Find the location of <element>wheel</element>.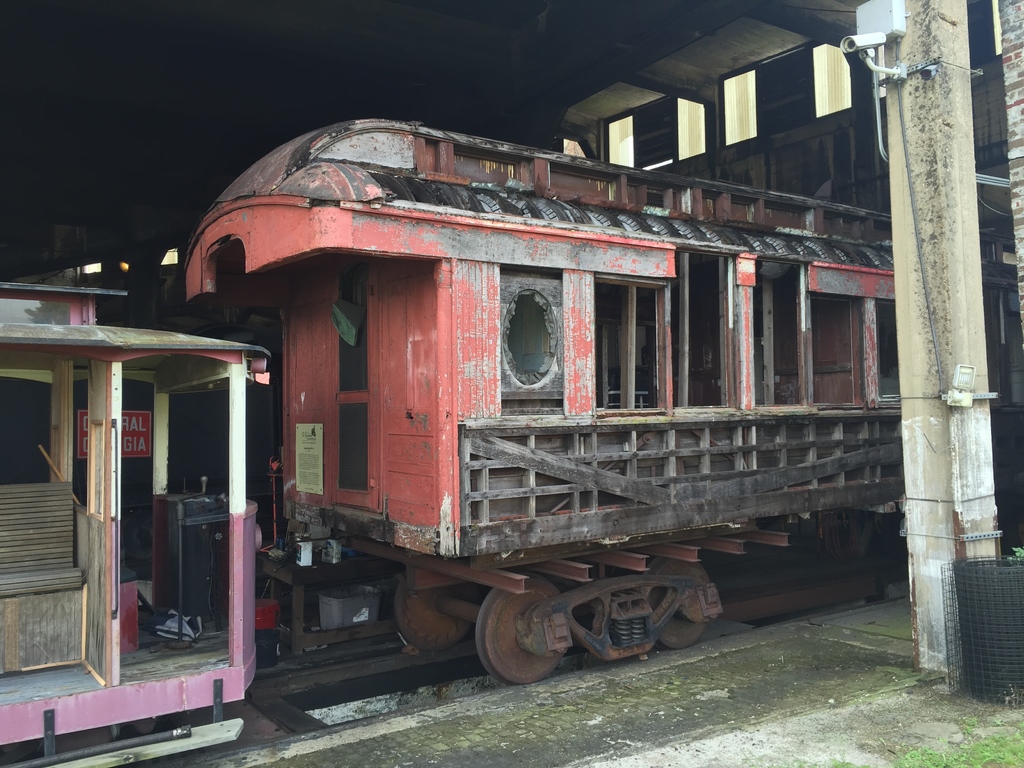
Location: detection(634, 556, 718, 651).
